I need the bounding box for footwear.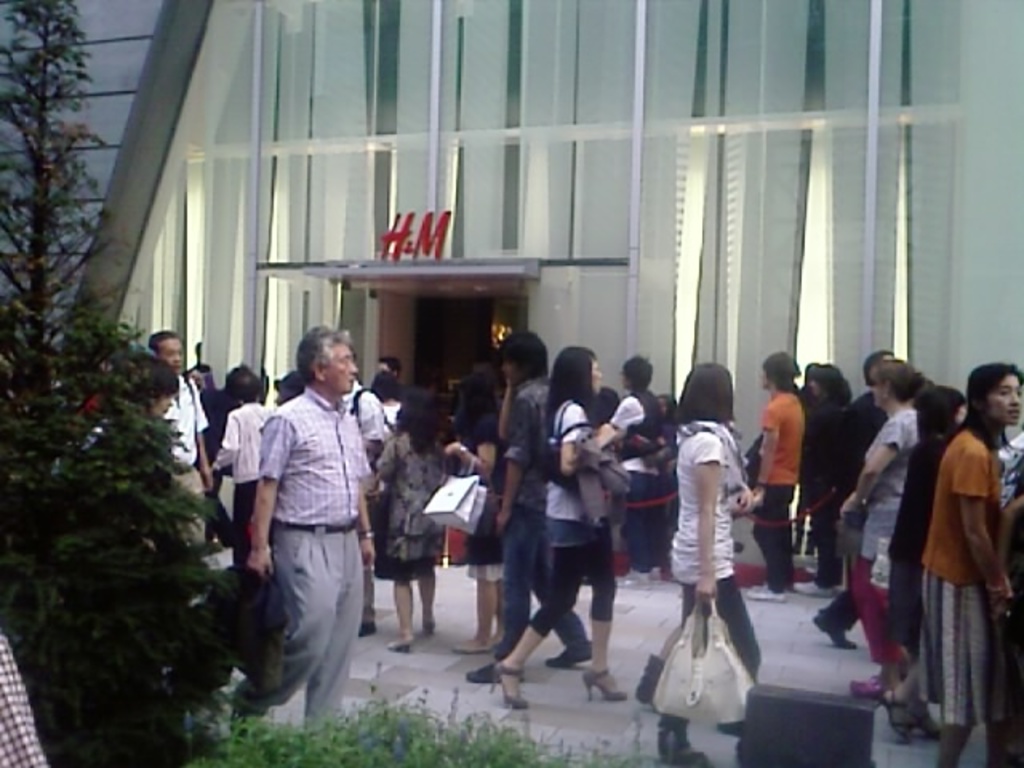
Here it is: 794, 579, 840, 595.
